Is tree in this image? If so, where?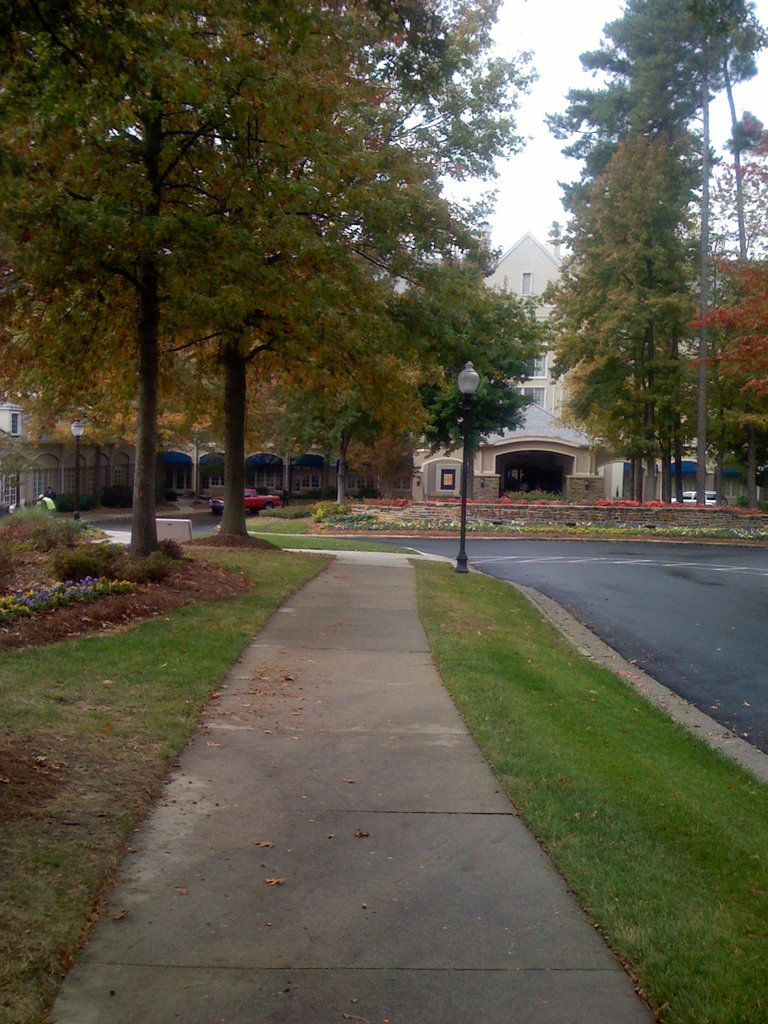
Yes, at 392, 269, 547, 588.
